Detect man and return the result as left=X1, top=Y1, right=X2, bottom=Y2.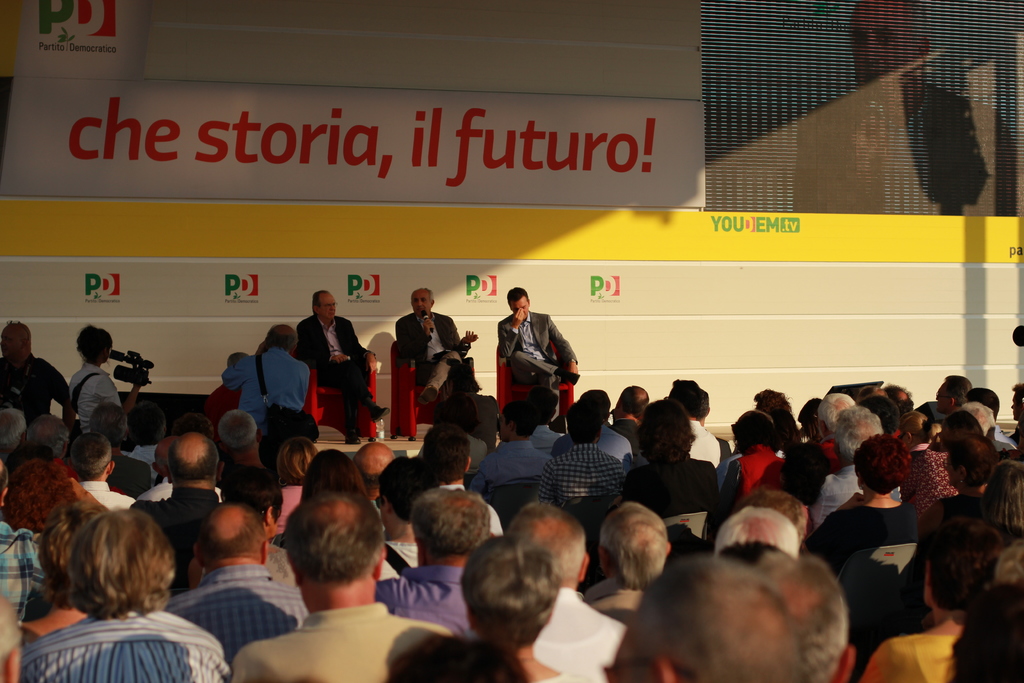
left=477, top=403, right=552, bottom=482.
